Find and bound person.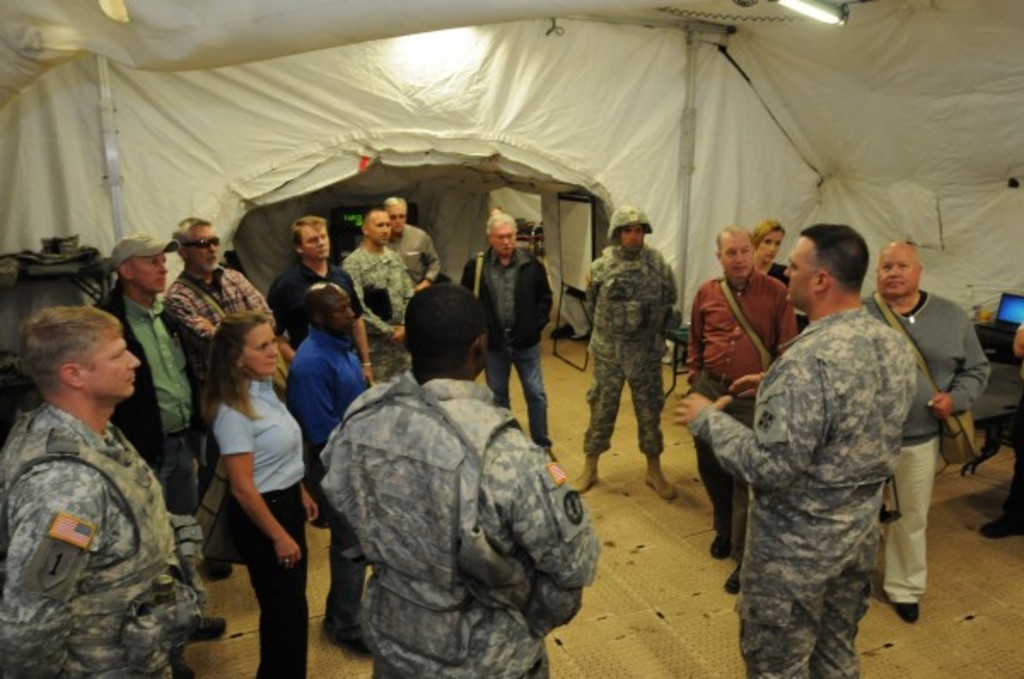
Bound: BBox(285, 297, 381, 643).
